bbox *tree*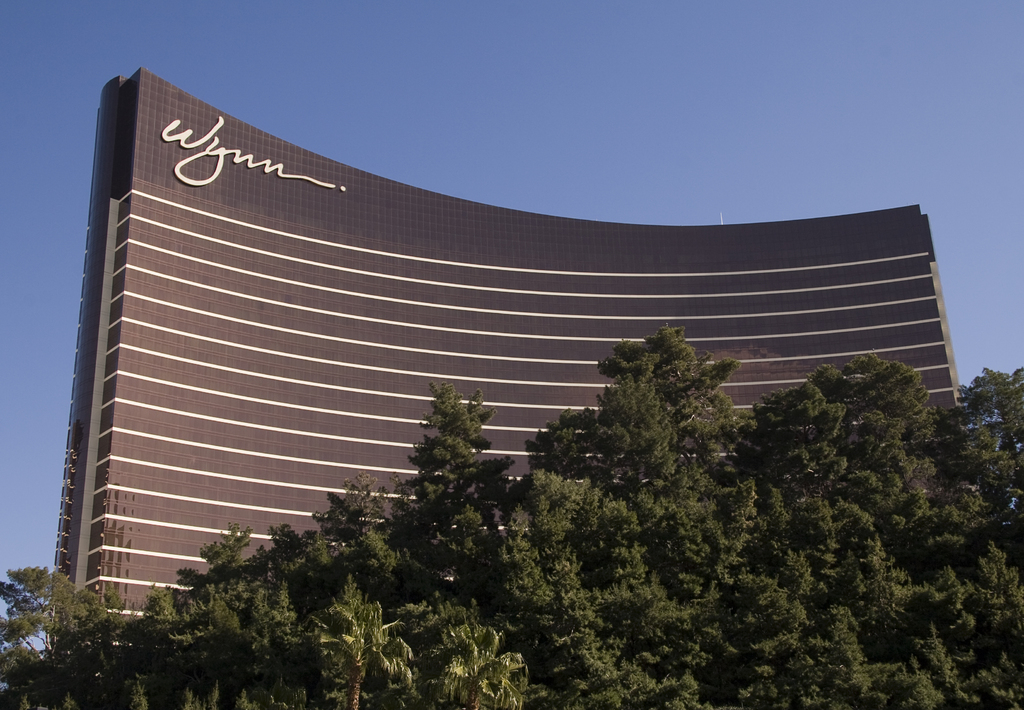
374,381,493,570
